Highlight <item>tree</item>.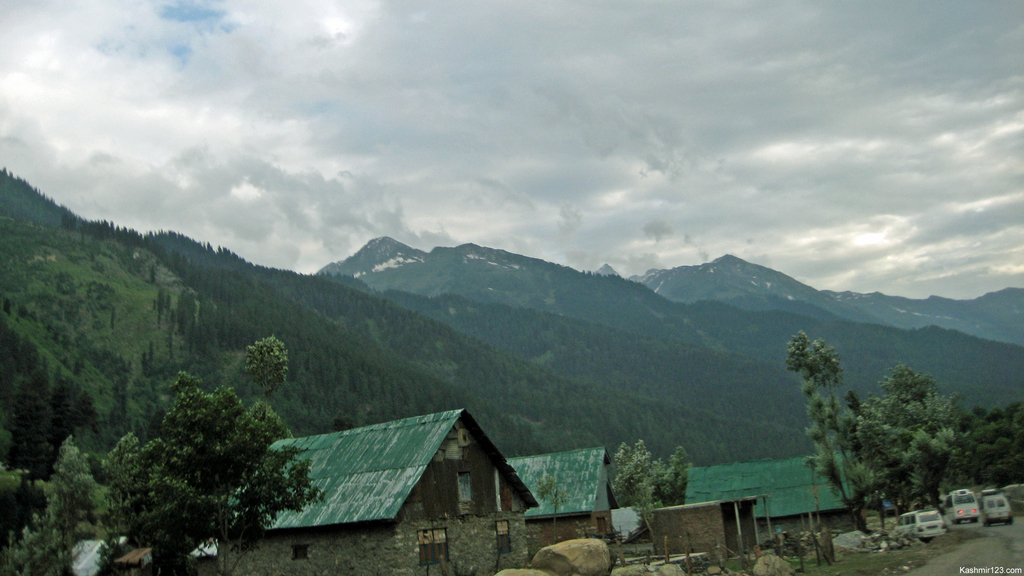
Highlighted region: (534,470,570,543).
